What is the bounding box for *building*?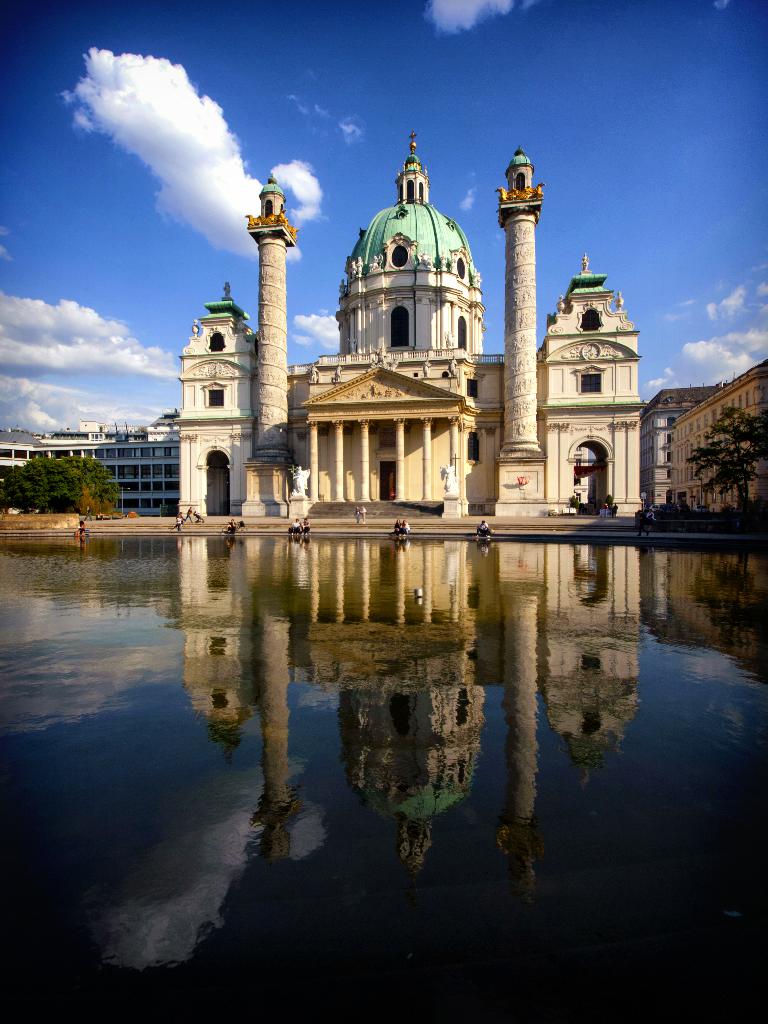
bbox(180, 136, 640, 540).
